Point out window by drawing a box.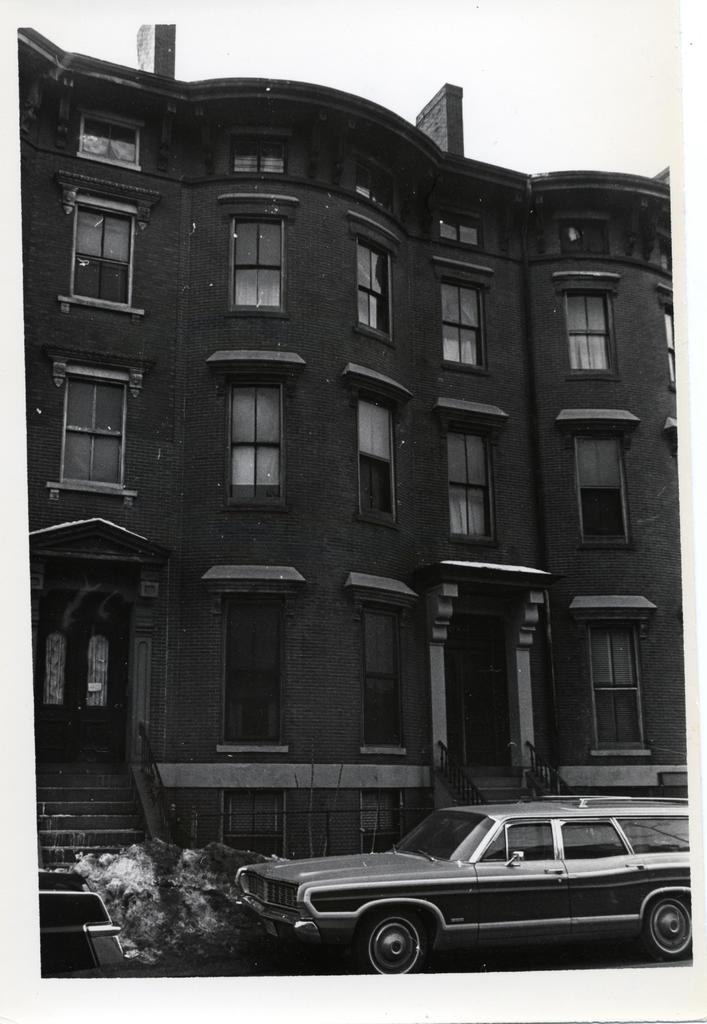
x1=429 y1=255 x2=494 y2=364.
